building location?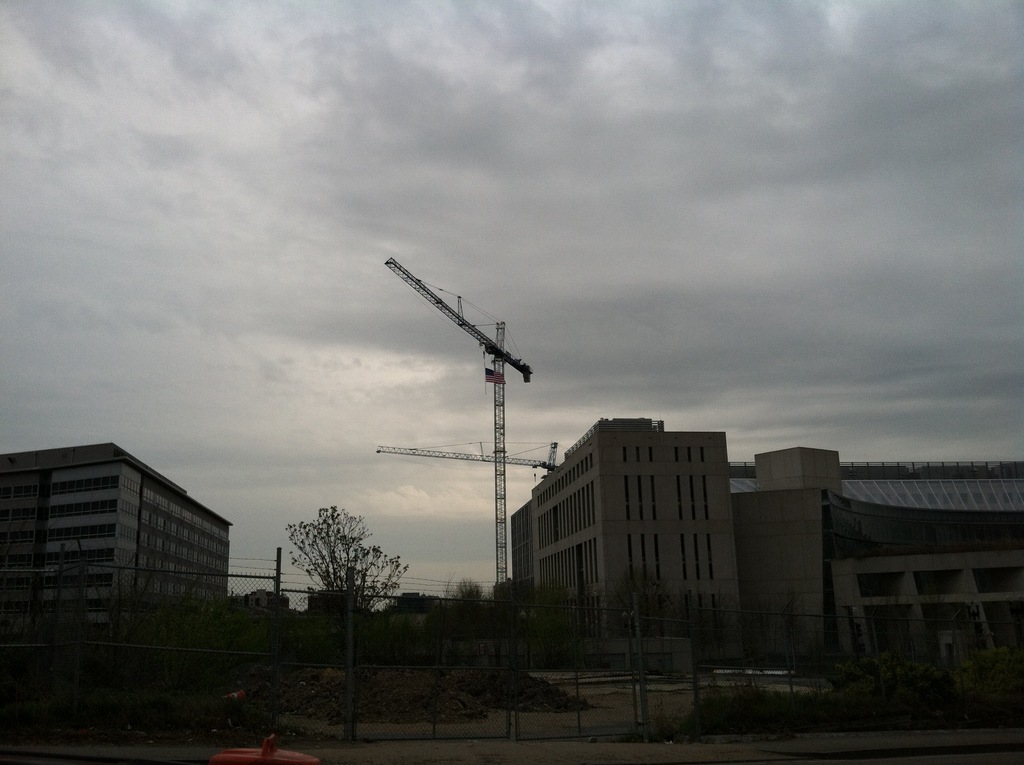
pyautogui.locateOnScreen(534, 418, 748, 668)
